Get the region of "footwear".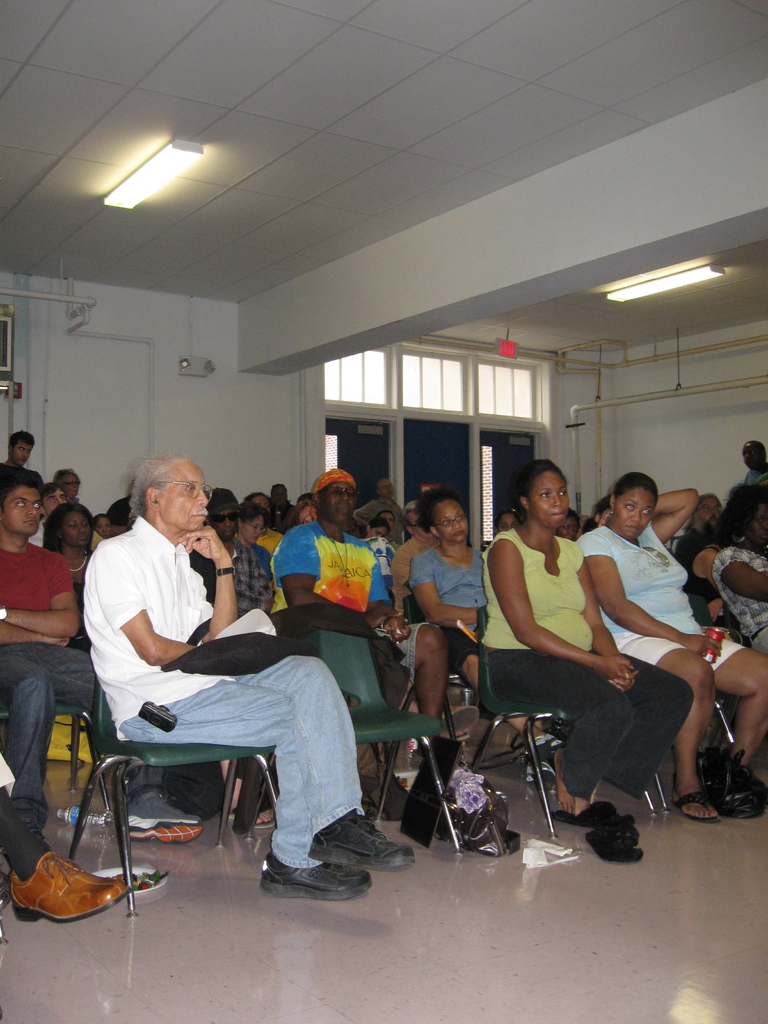
bbox=[10, 852, 129, 924].
